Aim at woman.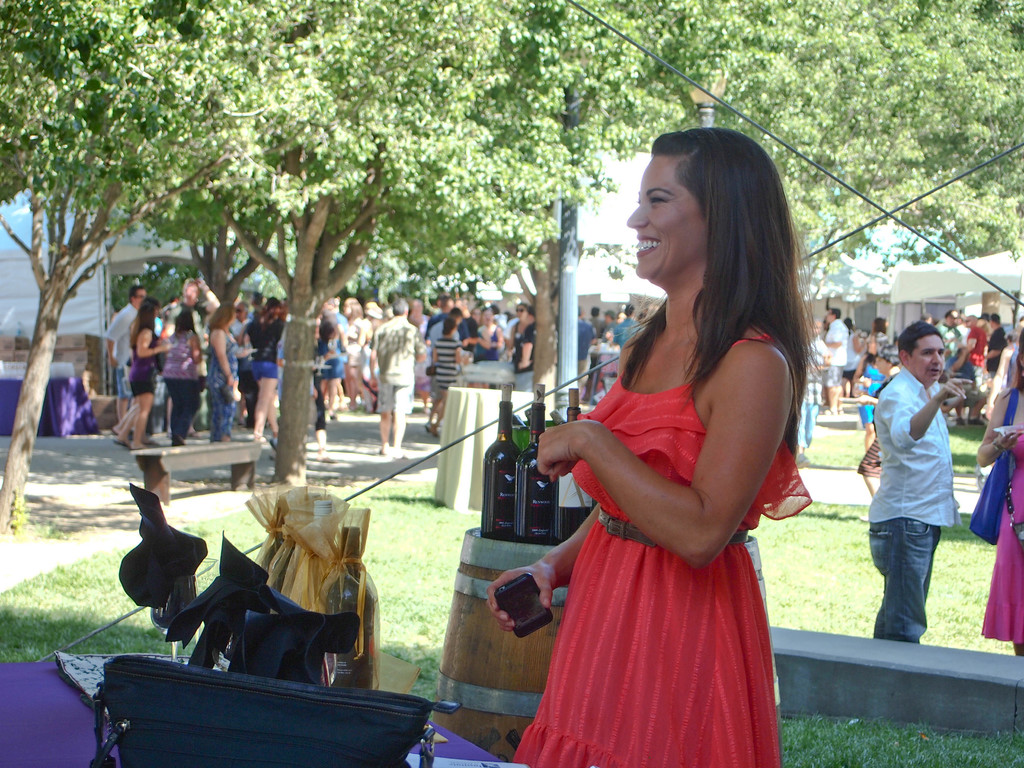
Aimed at bbox(164, 311, 206, 448).
